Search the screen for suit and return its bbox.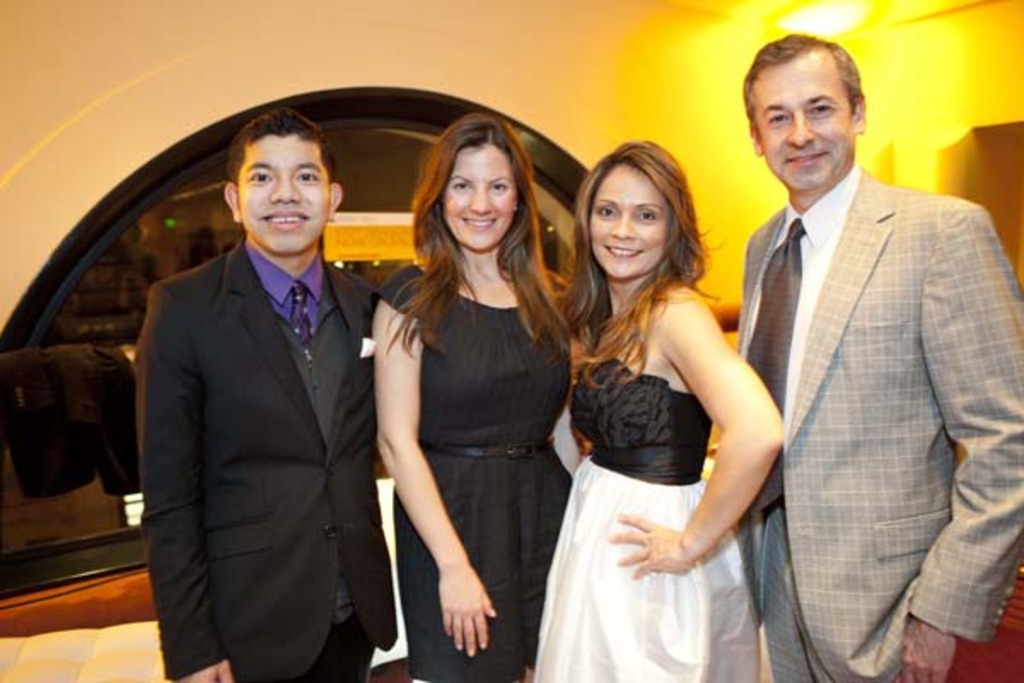
Found: [x1=126, y1=149, x2=399, y2=680].
